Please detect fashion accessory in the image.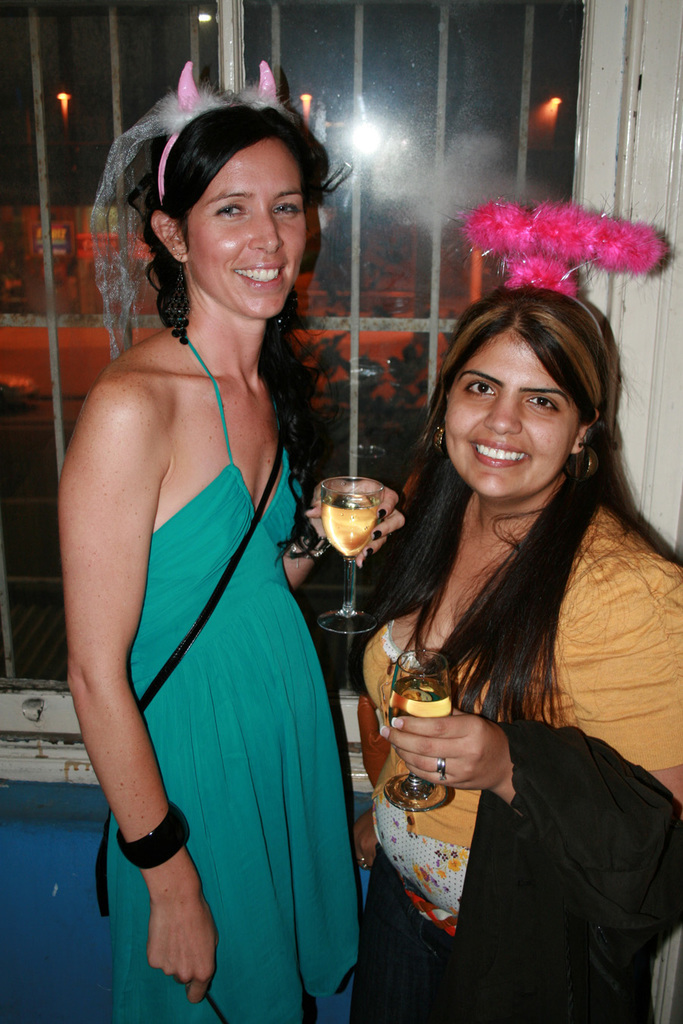
box(90, 58, 301, 360).
